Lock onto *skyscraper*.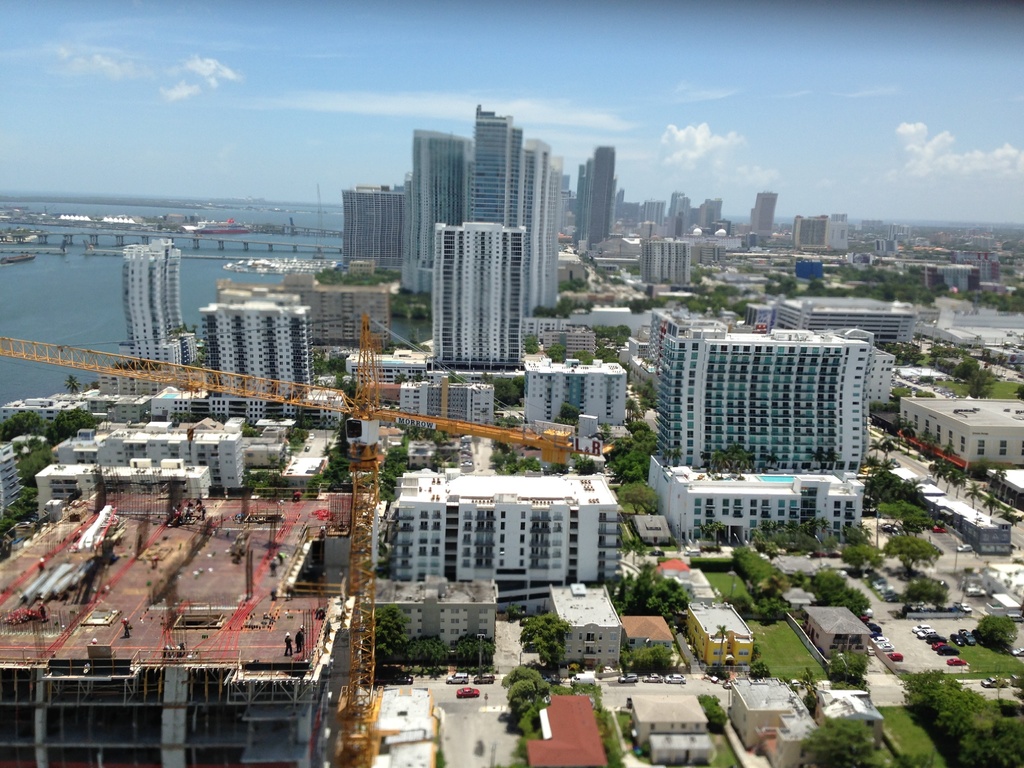
Locked: [666,460,865,544].
